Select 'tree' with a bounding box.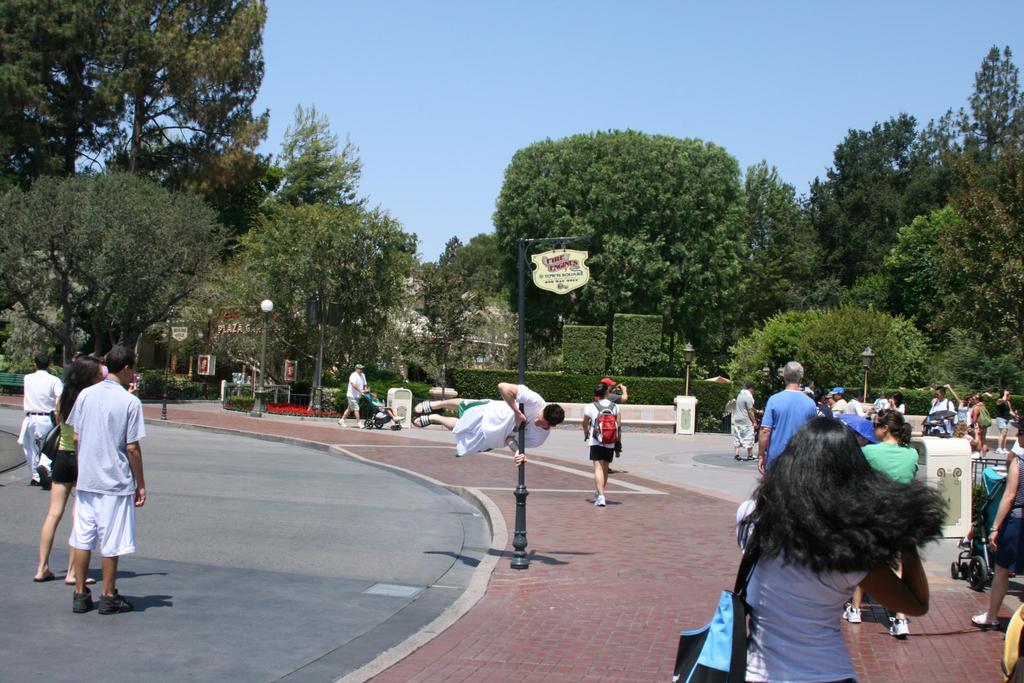
box(808, 109, 939, 274).
